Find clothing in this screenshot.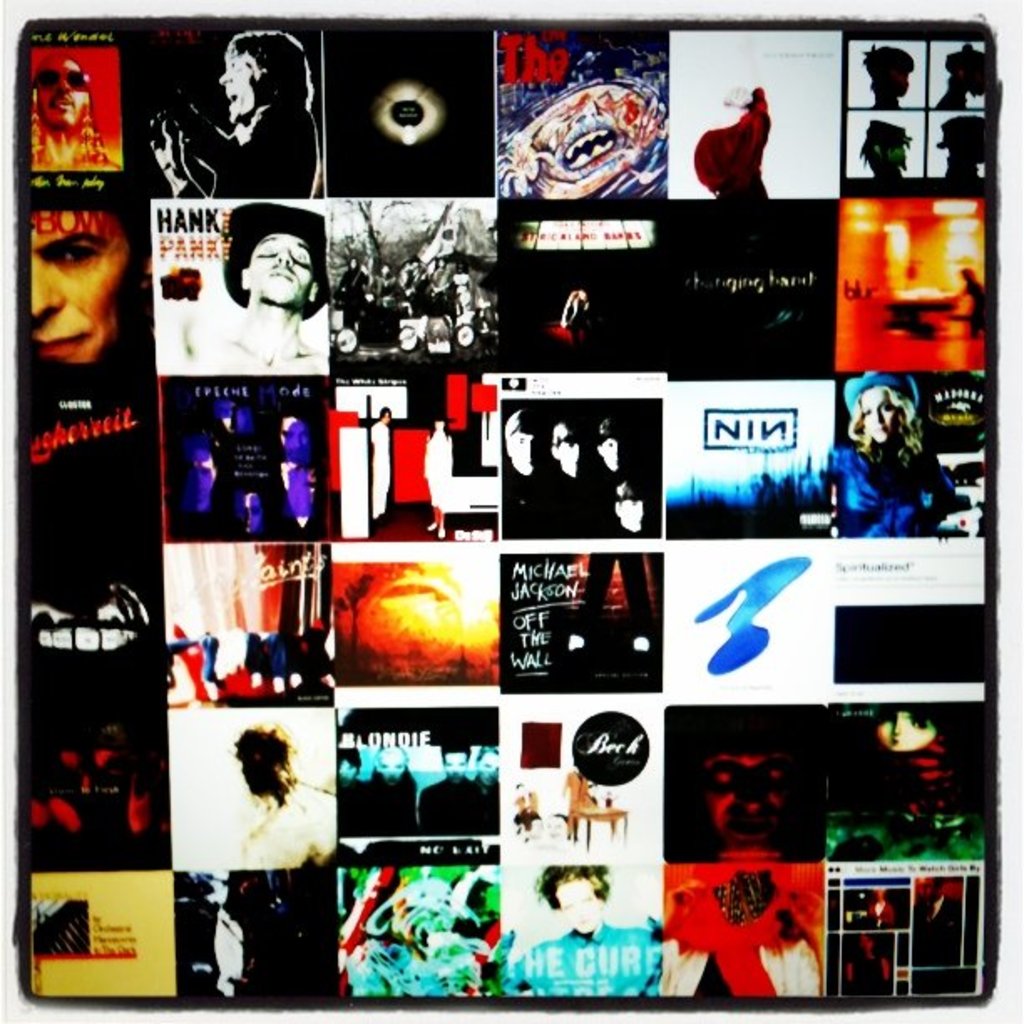
The bounding box for clothing is detection(412, 775, 489, 832).
